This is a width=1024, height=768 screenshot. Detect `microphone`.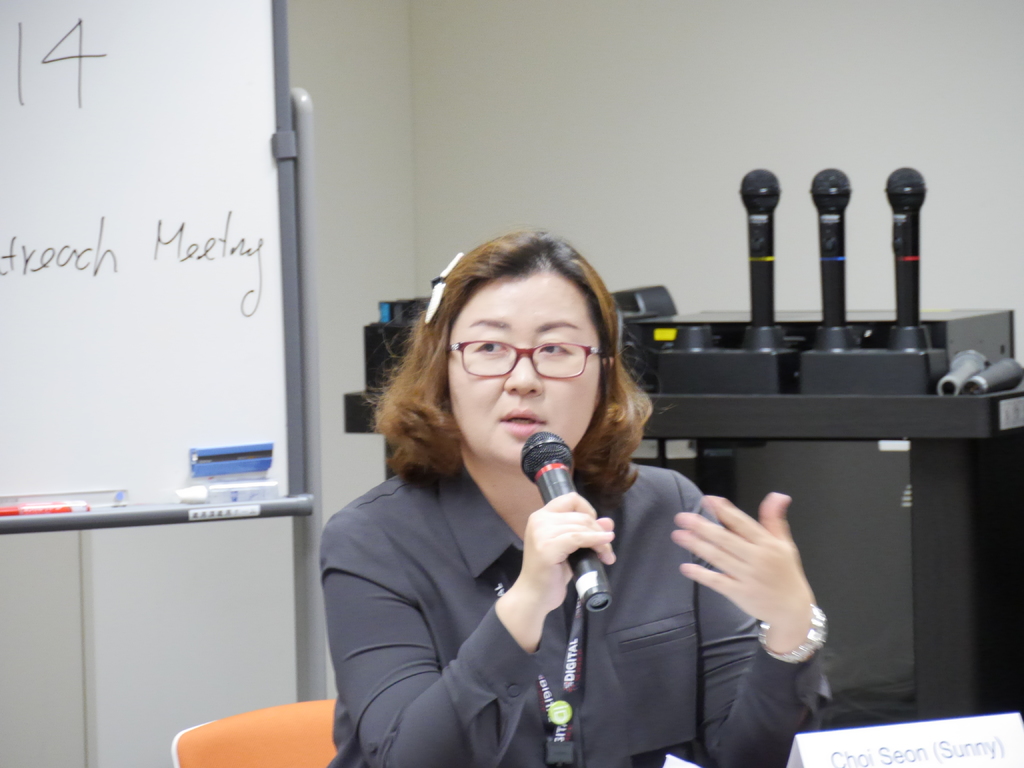
520:431:612:611.
